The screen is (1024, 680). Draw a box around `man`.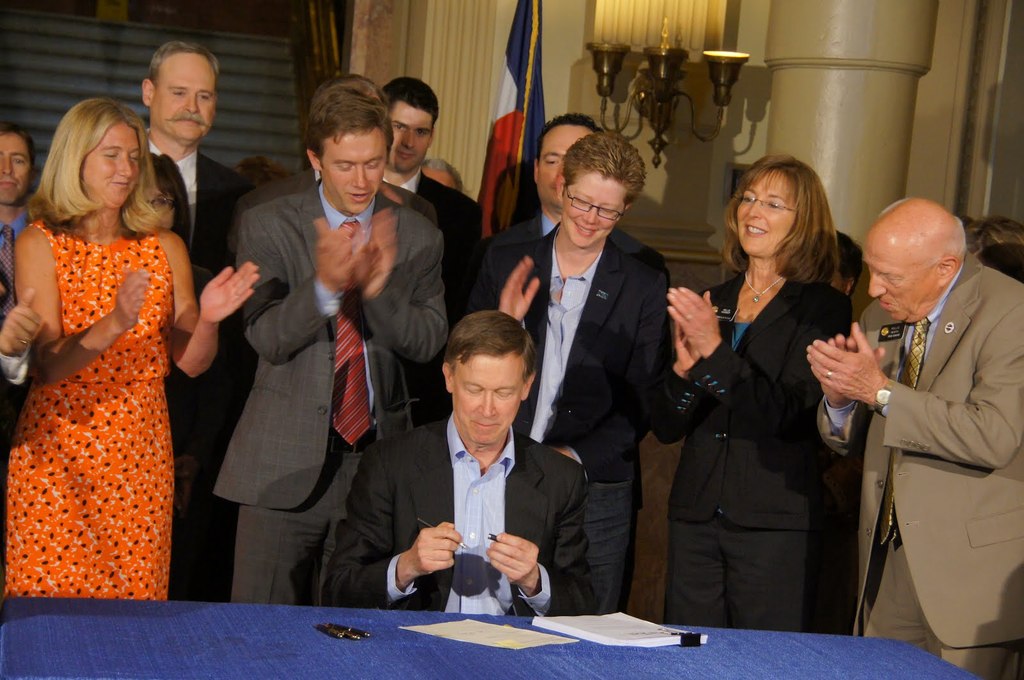
pyautogui.locateOnScreen(214, 86, 452, 613).
